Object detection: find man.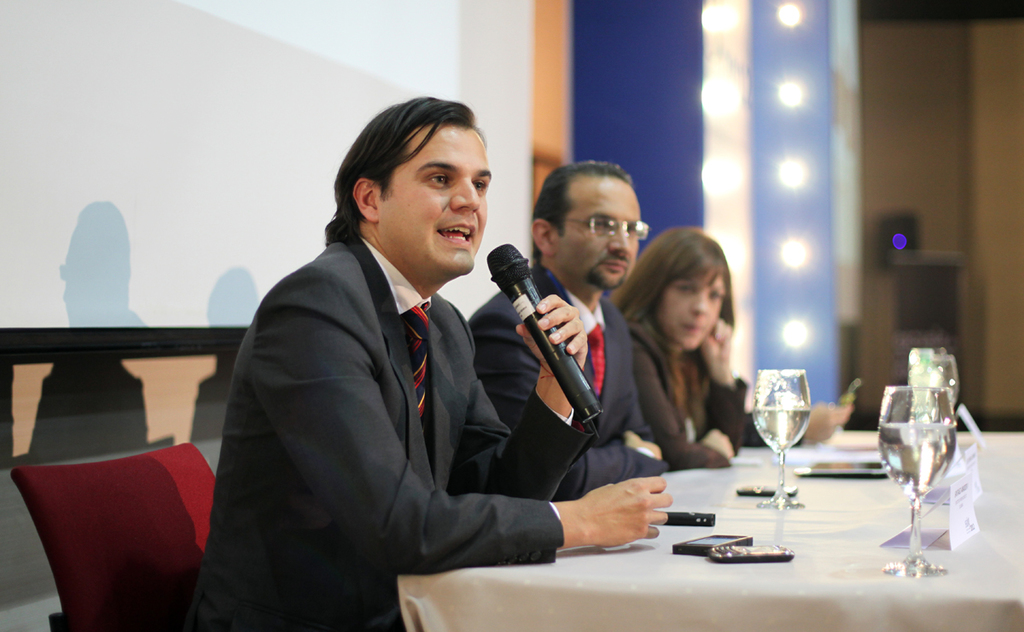
region(470, 152, 682, 518).
